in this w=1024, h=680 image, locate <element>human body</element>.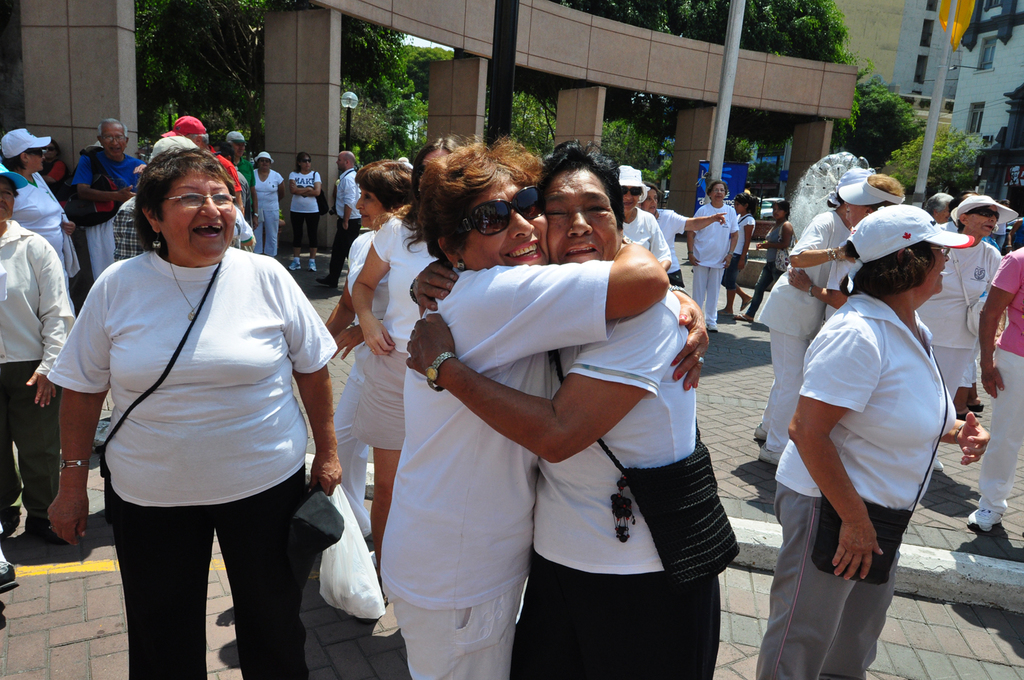
Bounding box: (left=973, top=253, right=1023, bottom=539).
